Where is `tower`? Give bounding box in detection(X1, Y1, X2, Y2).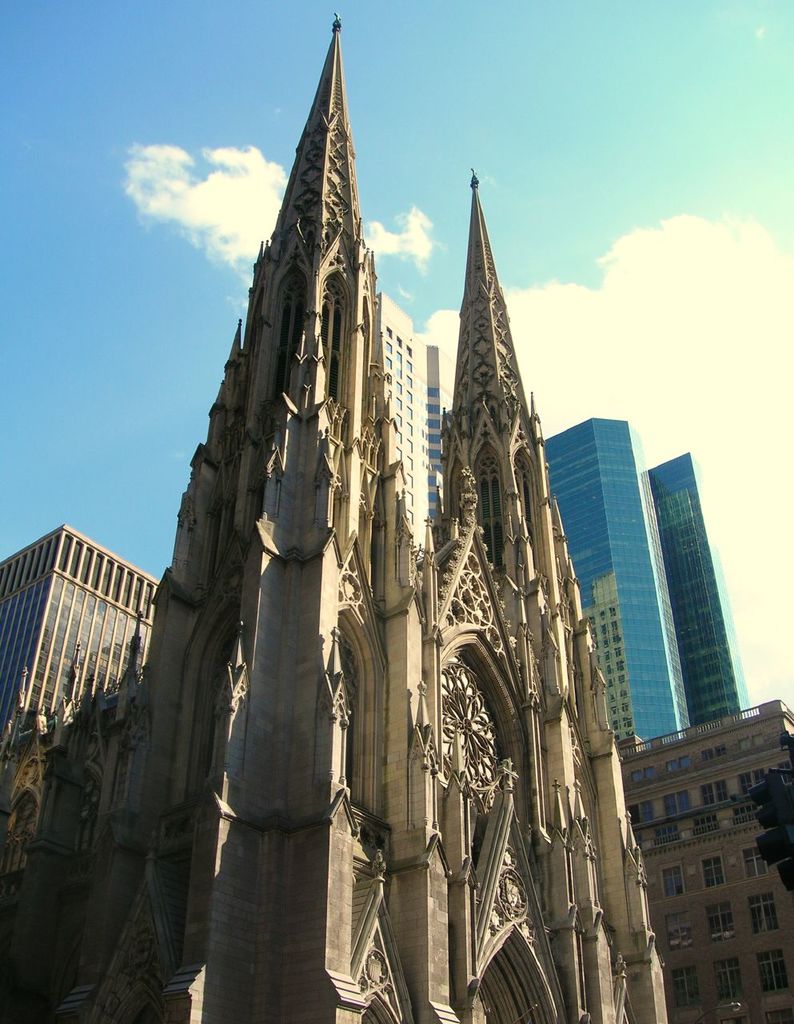
detection(0, 515, 163, 755).
